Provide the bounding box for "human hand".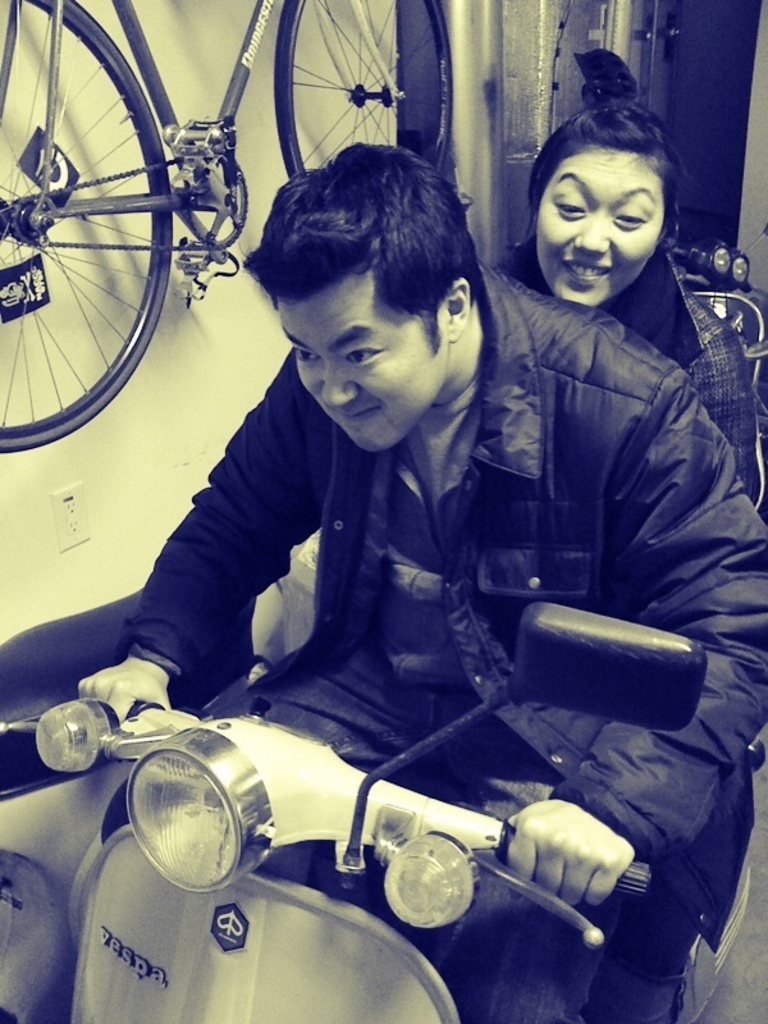
(left=511, top=786, right=655, bottom=950).
